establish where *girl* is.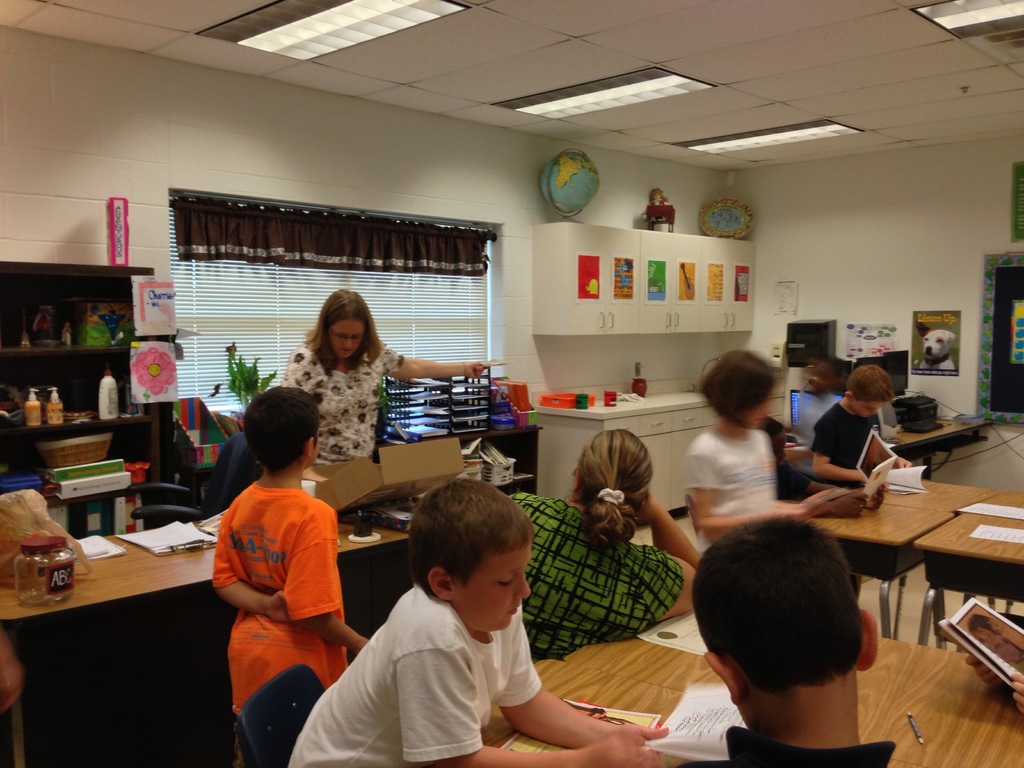
Established at 689,349,827,547.
